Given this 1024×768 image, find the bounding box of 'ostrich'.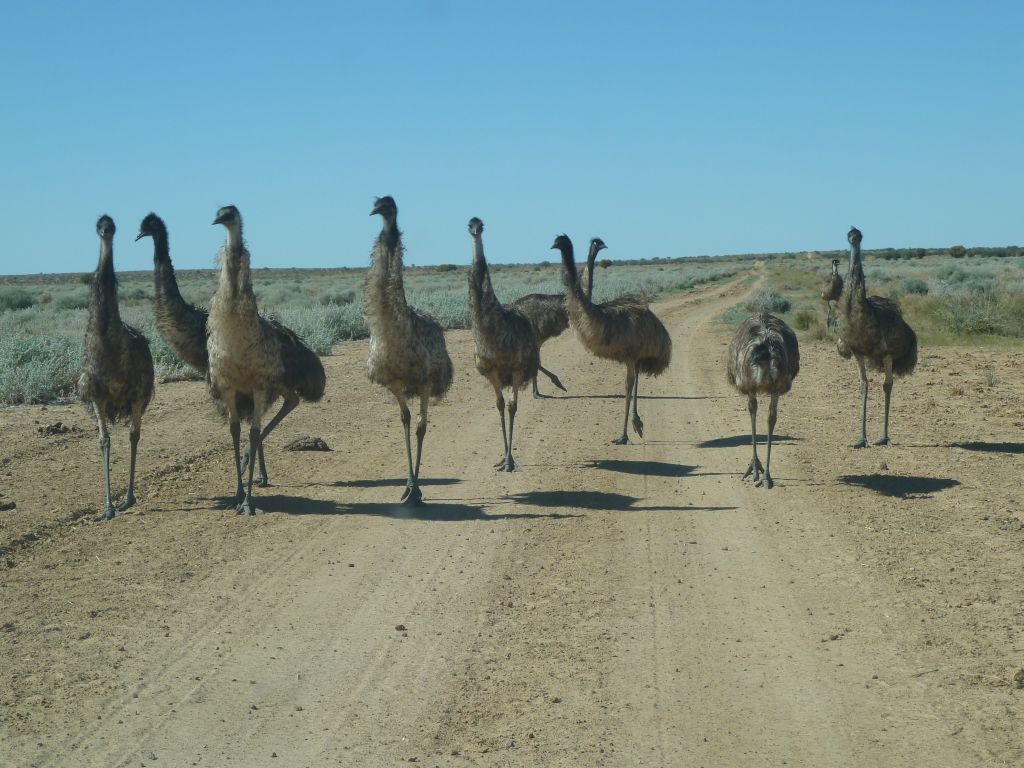
(135, 210, 332, 497).
